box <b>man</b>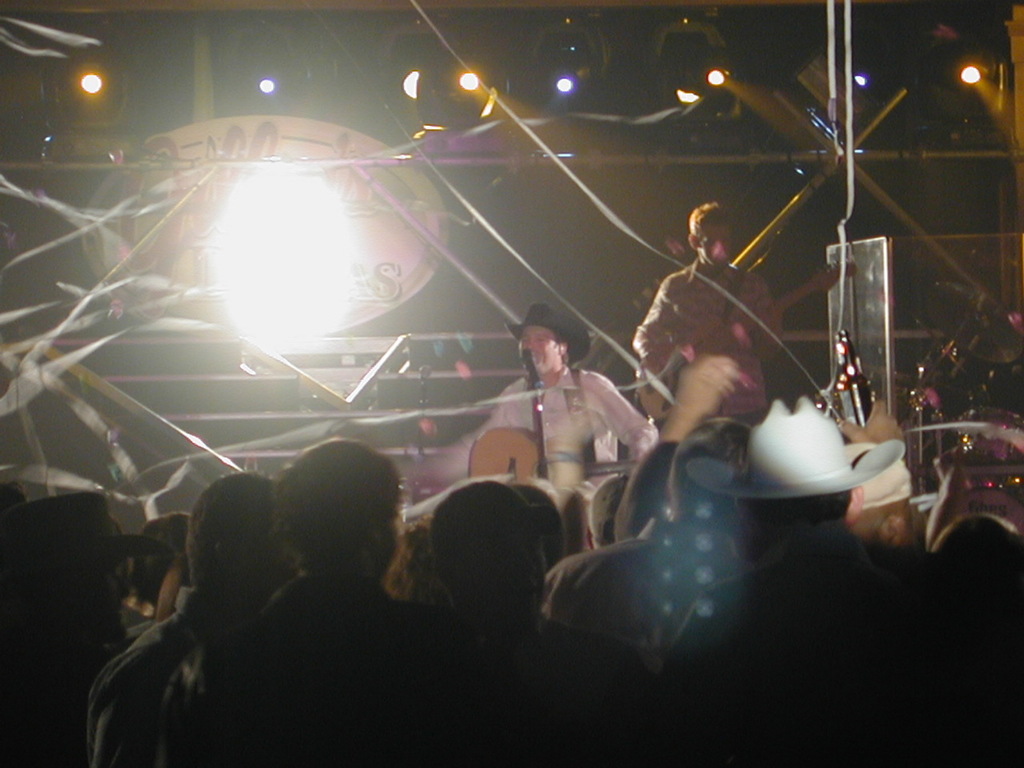
[x1=414, y1=482, x2=663, y2=746]
